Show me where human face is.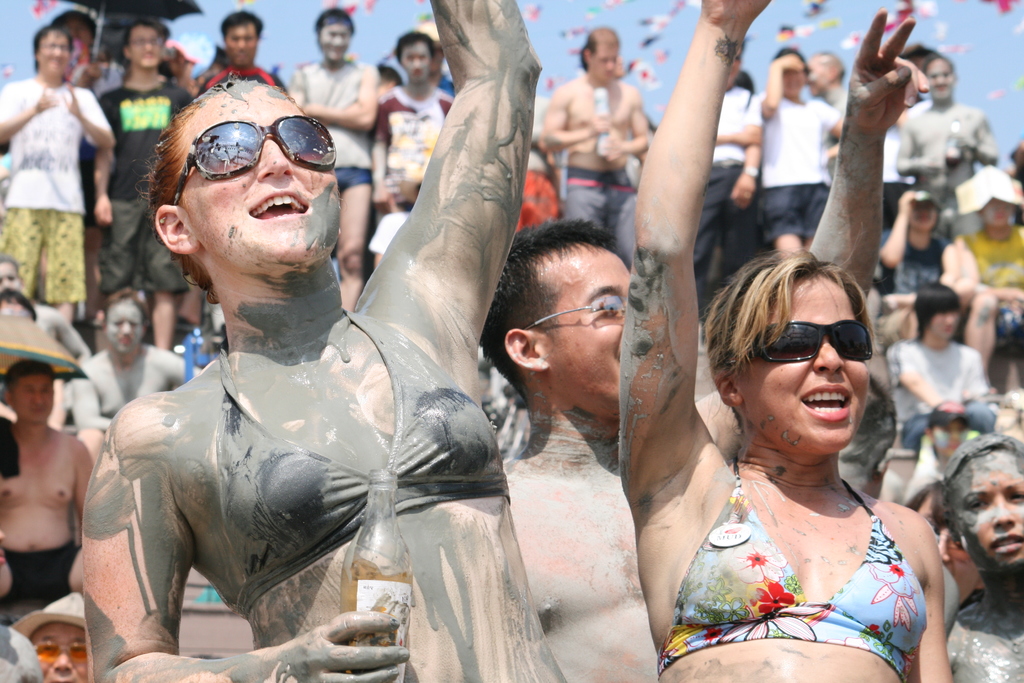
human face is at detection(947, 453, 1023, 573).
